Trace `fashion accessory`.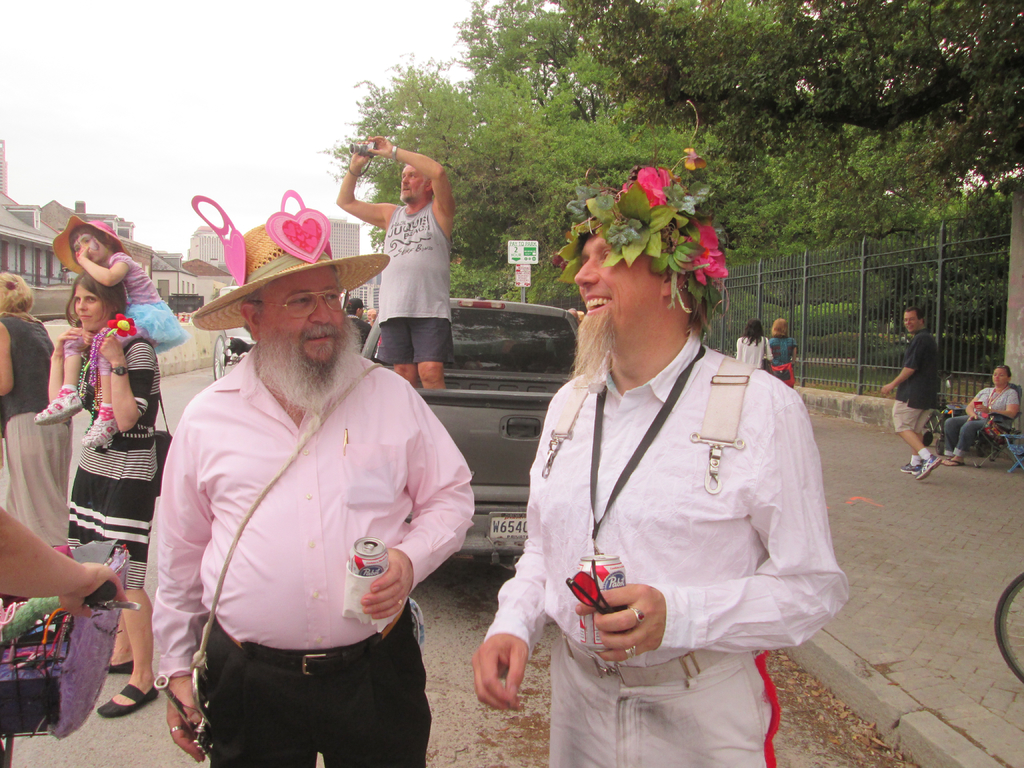
Traced to bbox=(53, 216, 130, 276).
